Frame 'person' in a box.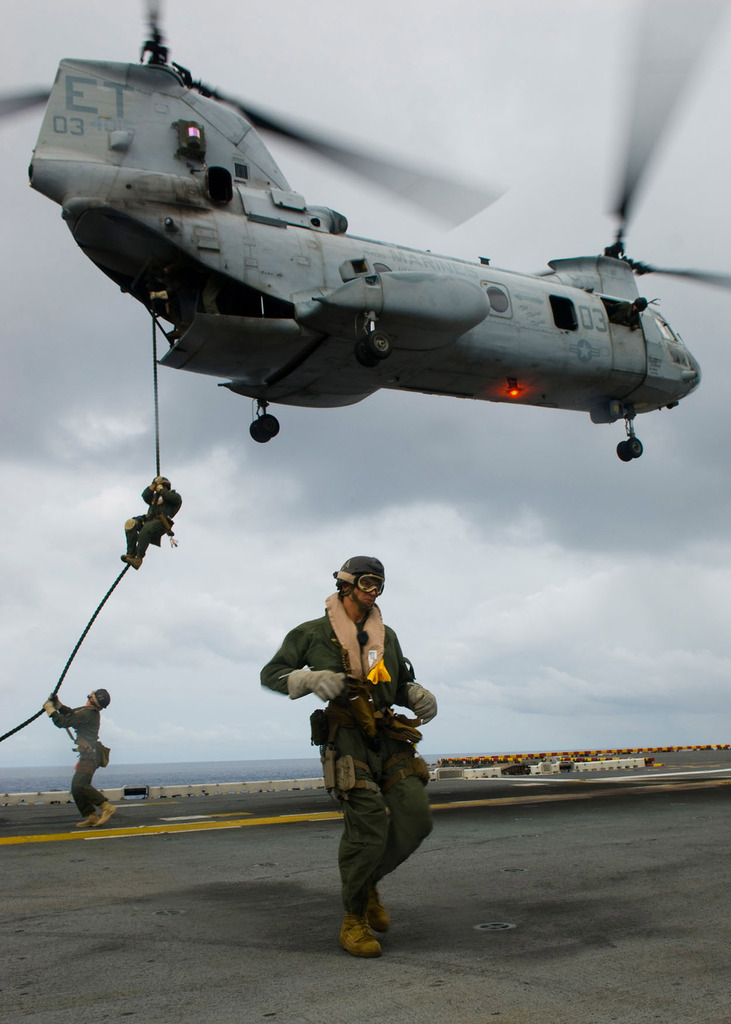
<box>239,554,444,942</box>.
